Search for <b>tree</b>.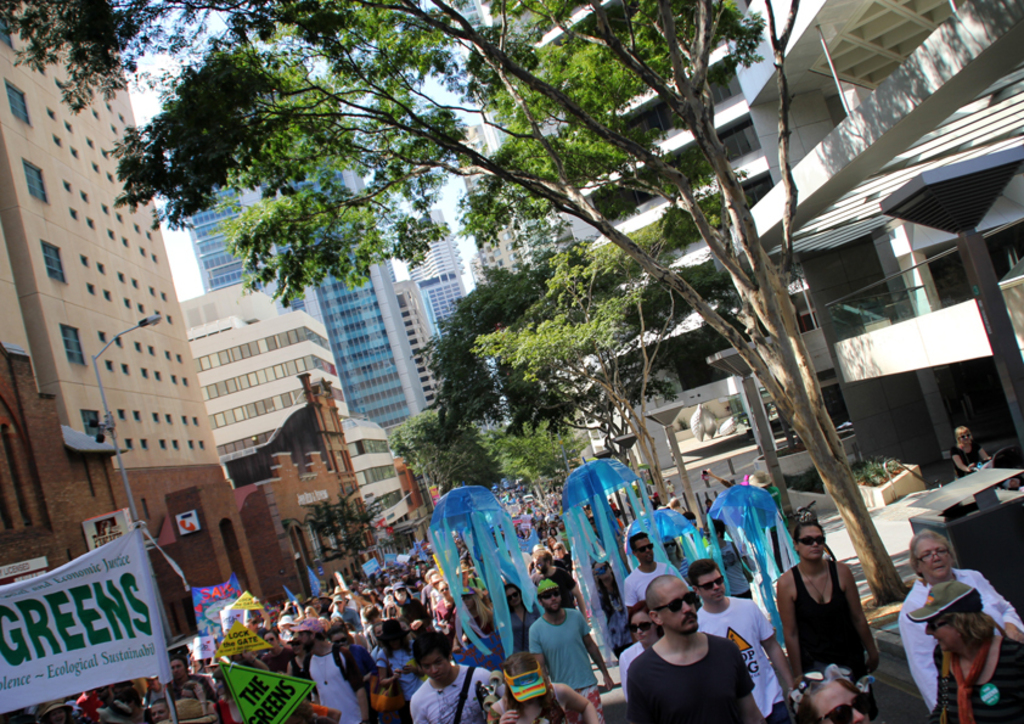
Found at {"left": 381, "top": 404, "right": 505, "bottom": 495}.
